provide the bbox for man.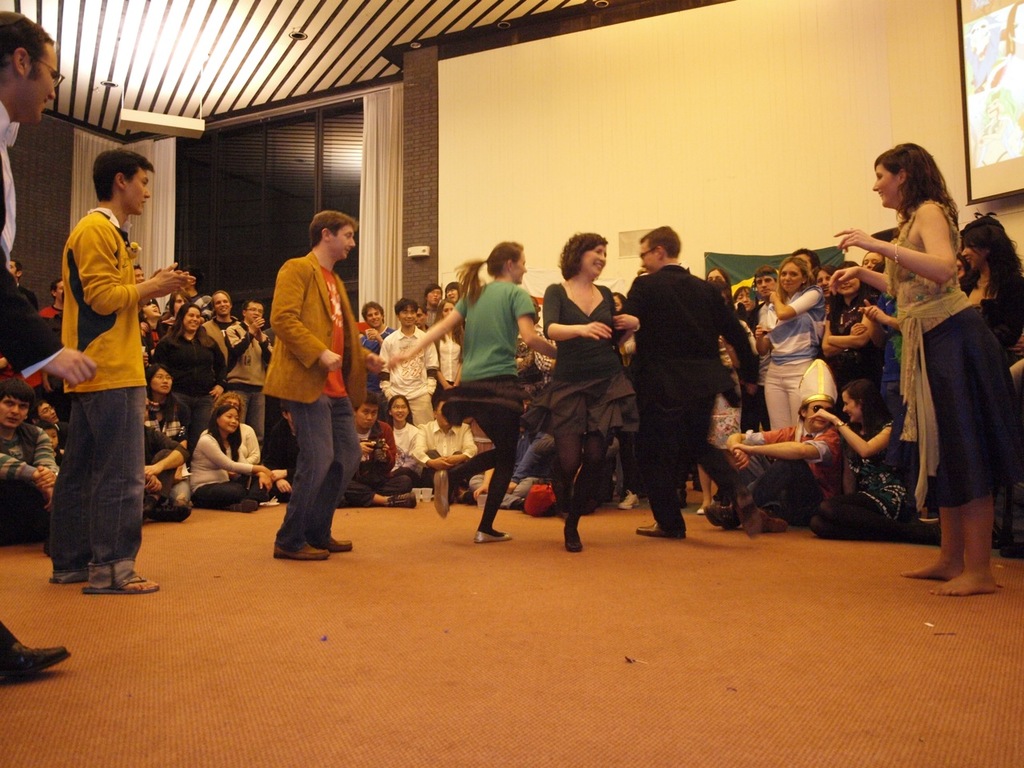
rect(0, 14, 72, 679).
